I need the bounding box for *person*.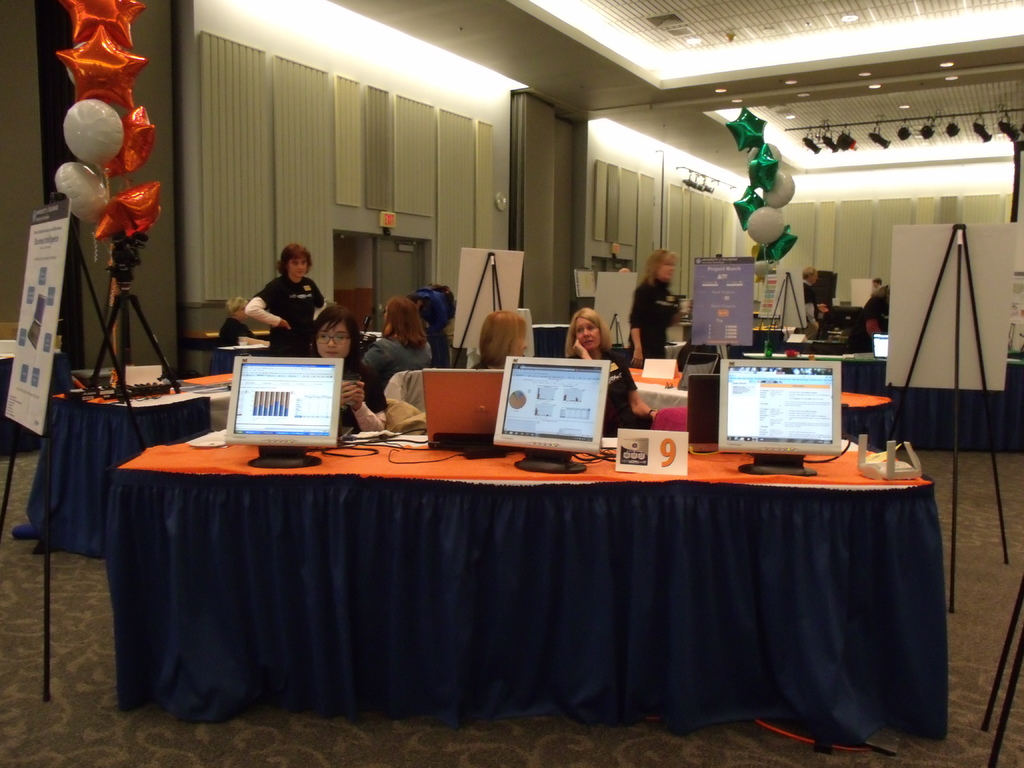
Here it is: [x1=360, y1=300, x2=427, y2=390].
